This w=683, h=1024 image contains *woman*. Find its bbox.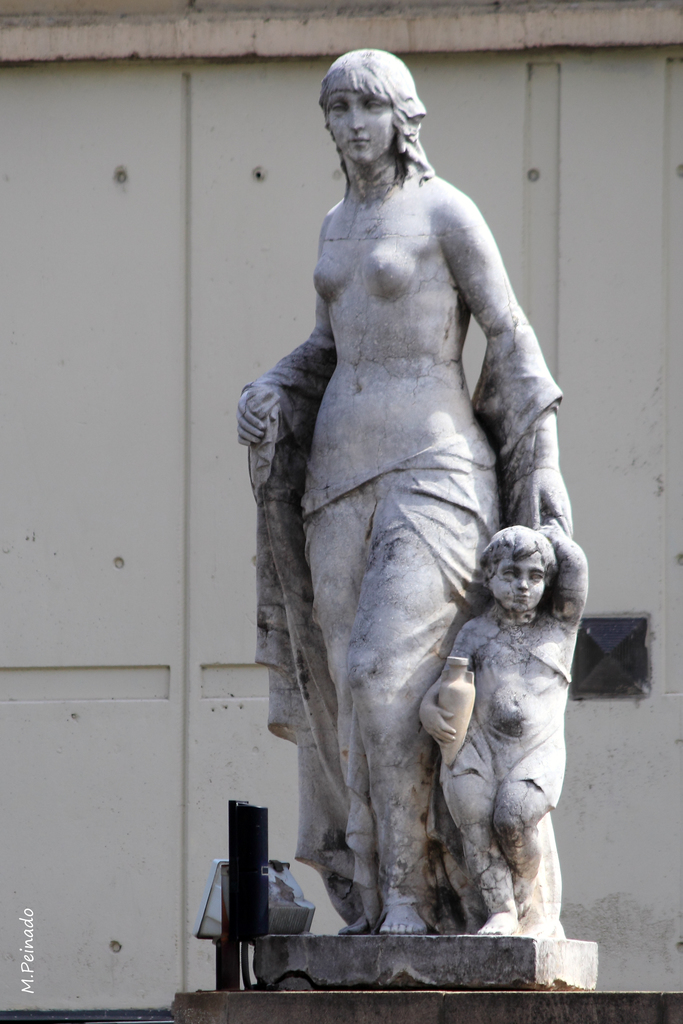
233/45/567/932.
